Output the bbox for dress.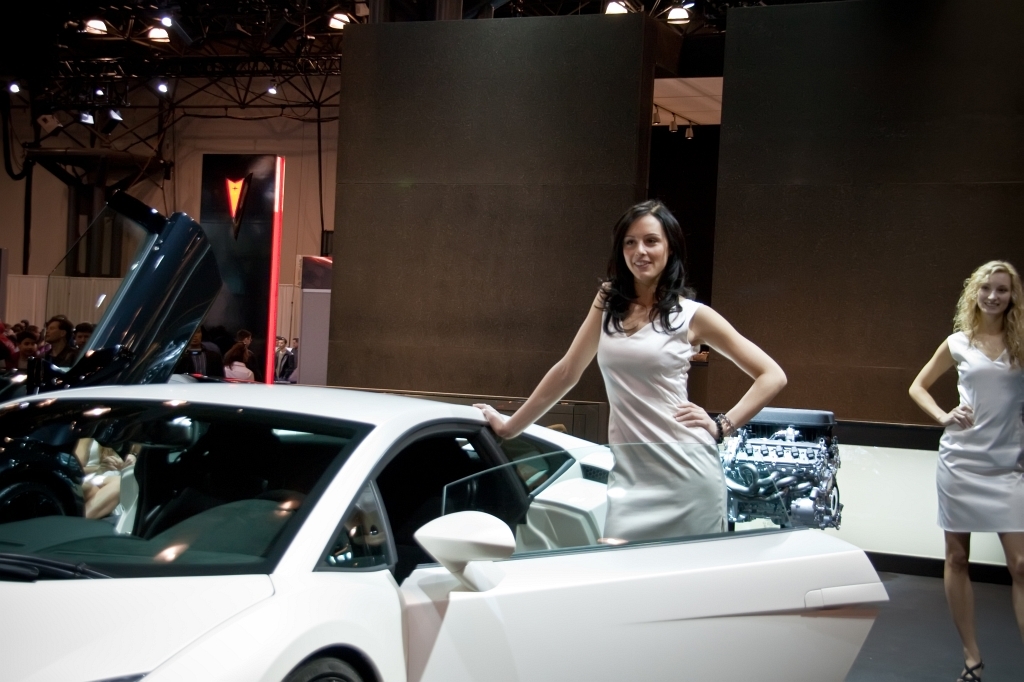
bbox=[936, 330, 1023, 532].
